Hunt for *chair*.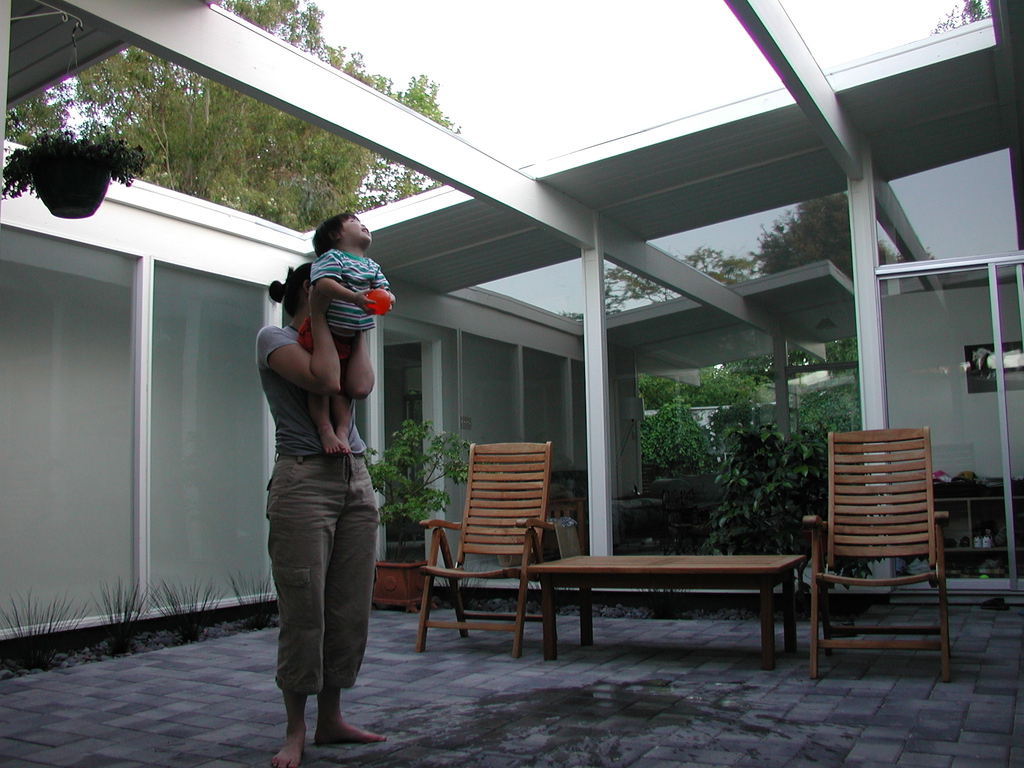
Hunted down at left=800, top=424, right=953, bottom=681.
